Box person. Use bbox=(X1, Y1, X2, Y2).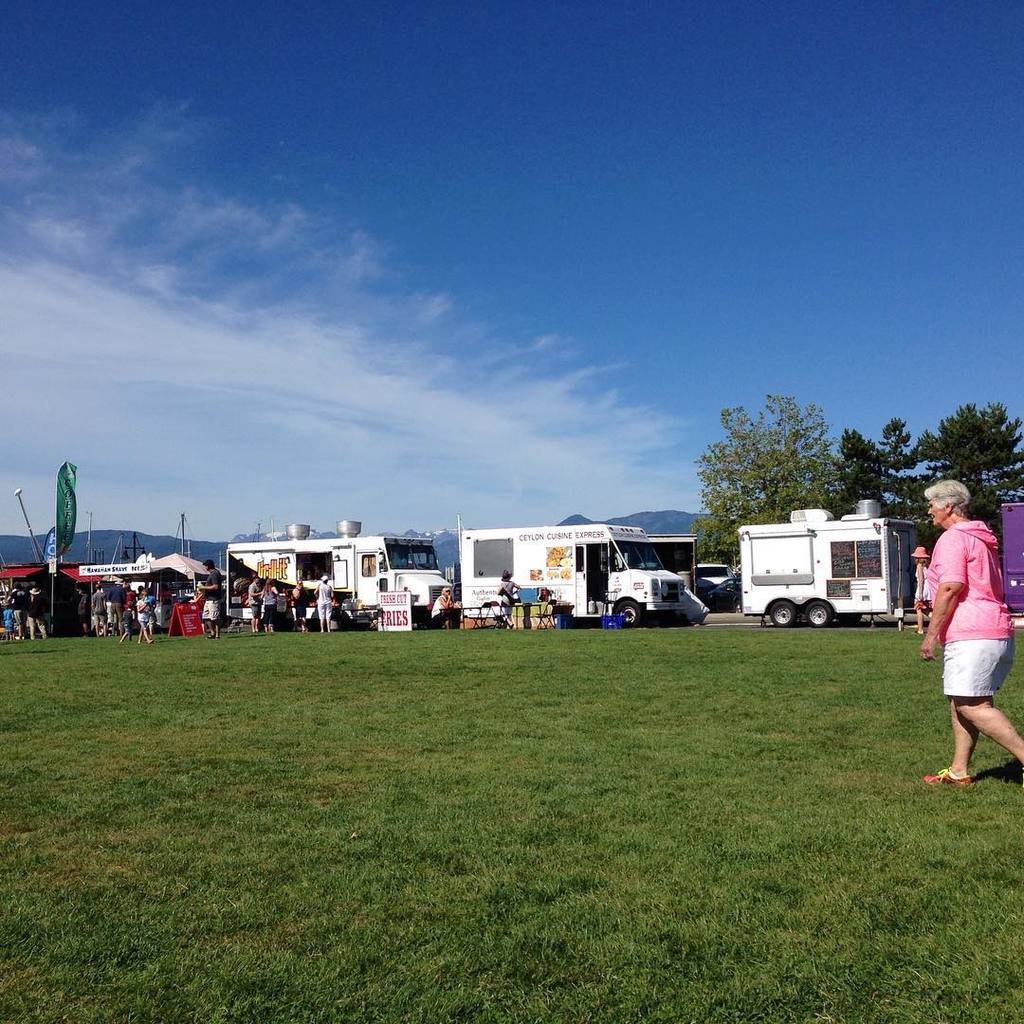
bbox=(194, 557, 223, 635).
